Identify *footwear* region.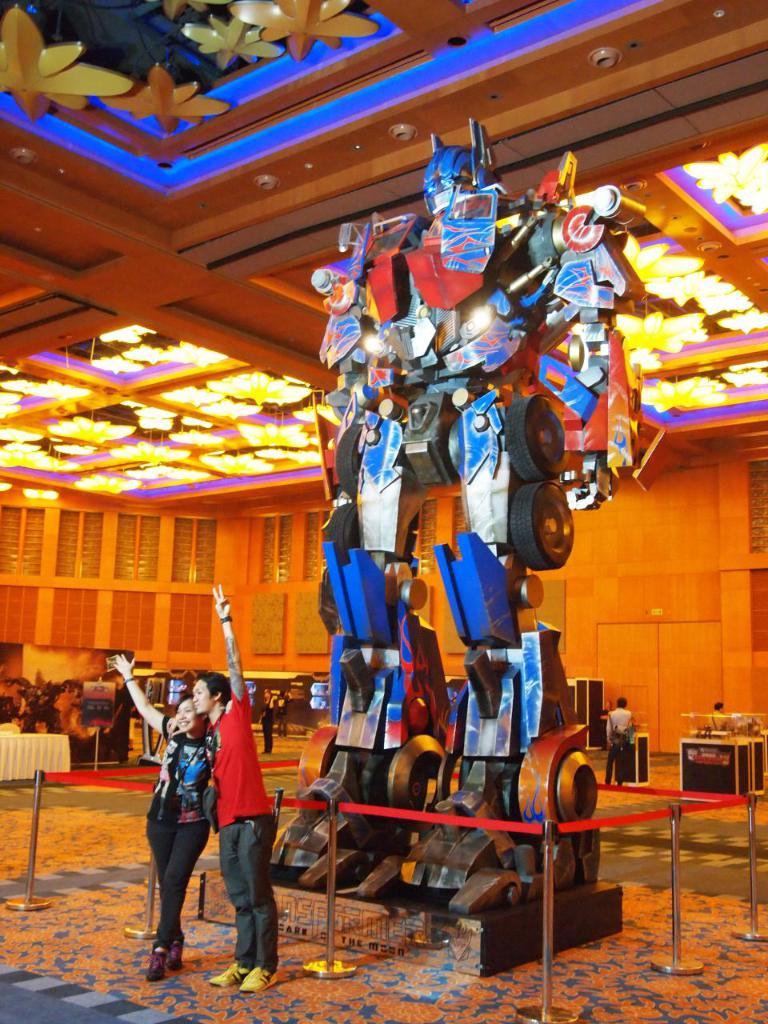
Region: [140,939,170,986].
